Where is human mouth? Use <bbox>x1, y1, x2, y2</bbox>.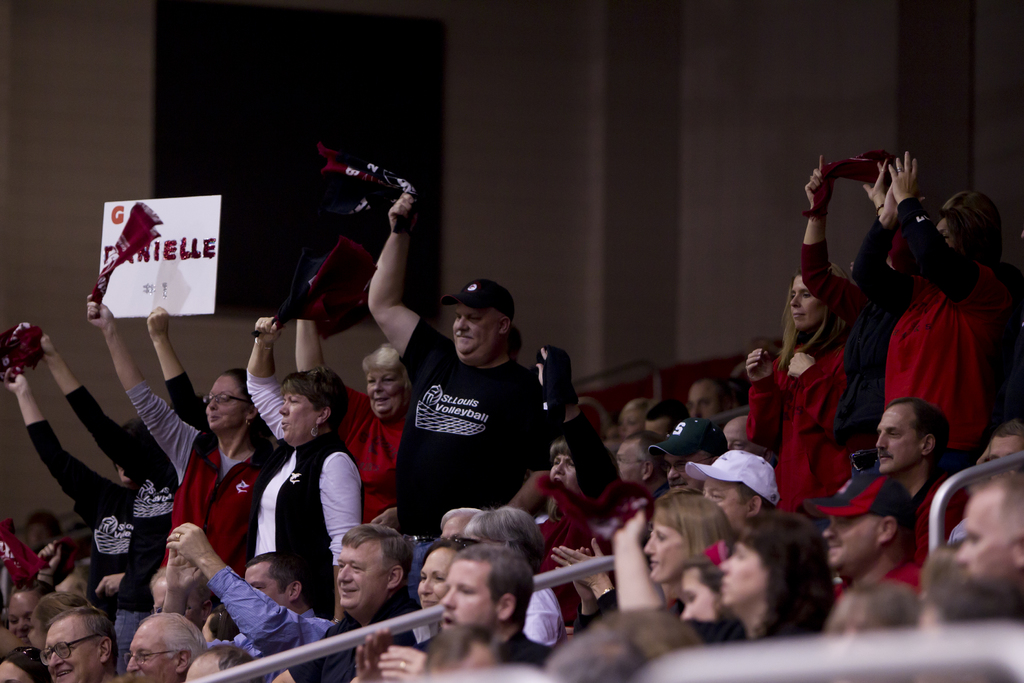
<bbox>646, 556, 660, 571</bbox>.
